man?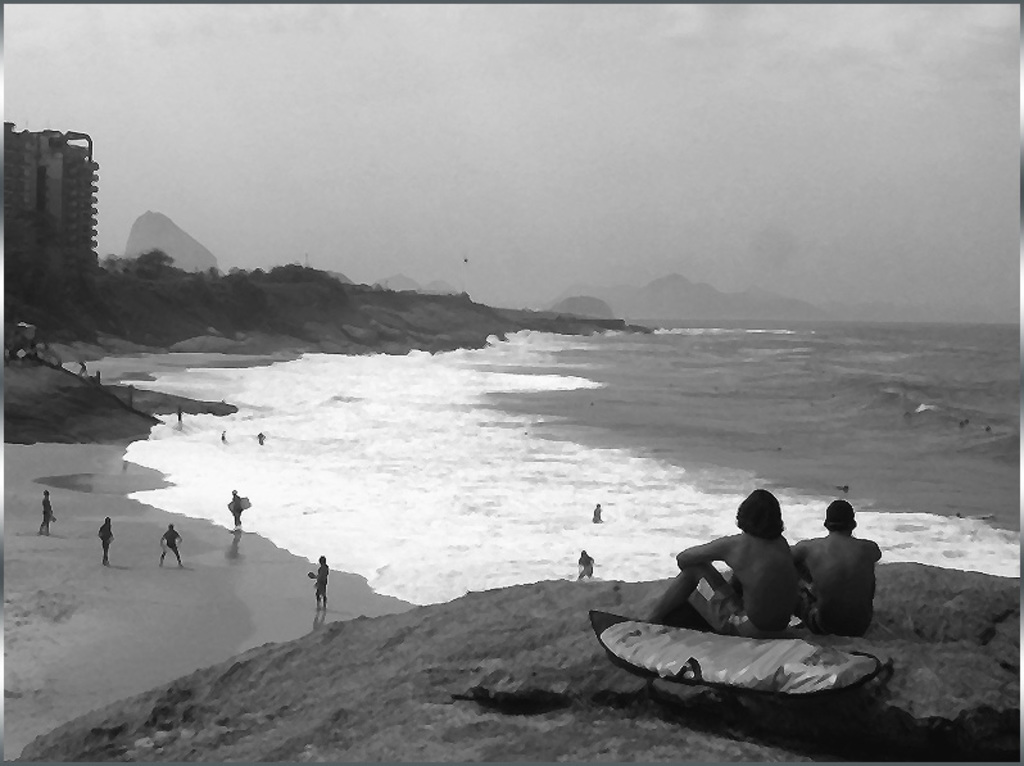
bbox(640, 486, 803, 642)
